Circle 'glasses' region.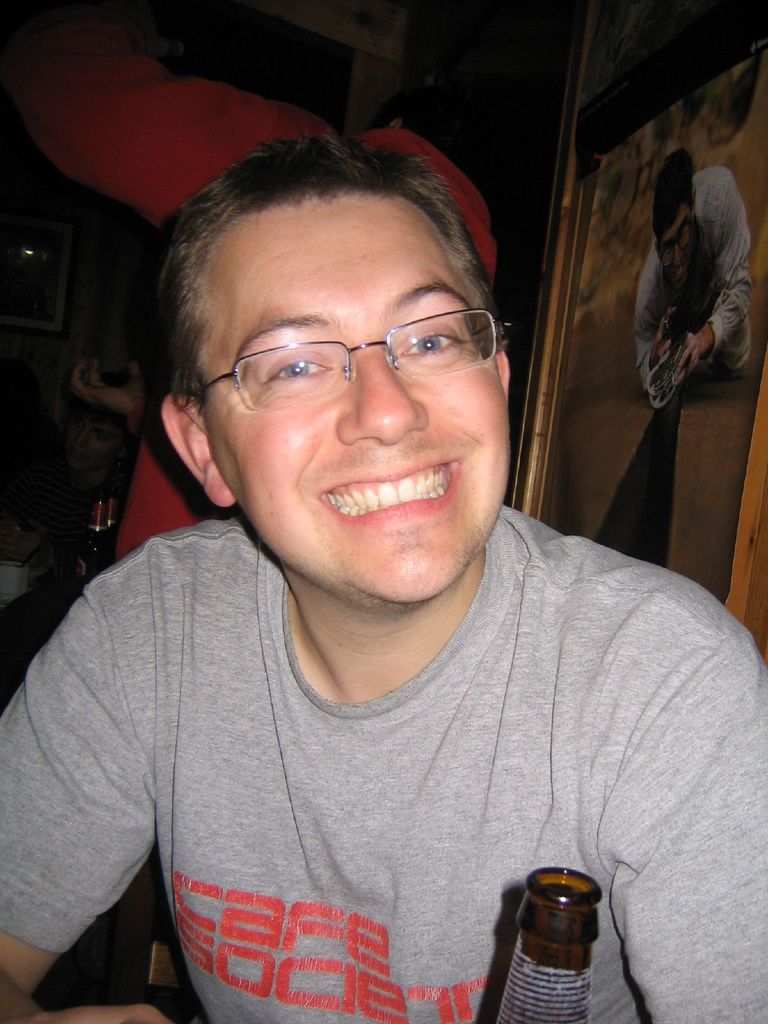
Region: {"left": 189, "top": 292, "right": 509, "bottom": 404}.
